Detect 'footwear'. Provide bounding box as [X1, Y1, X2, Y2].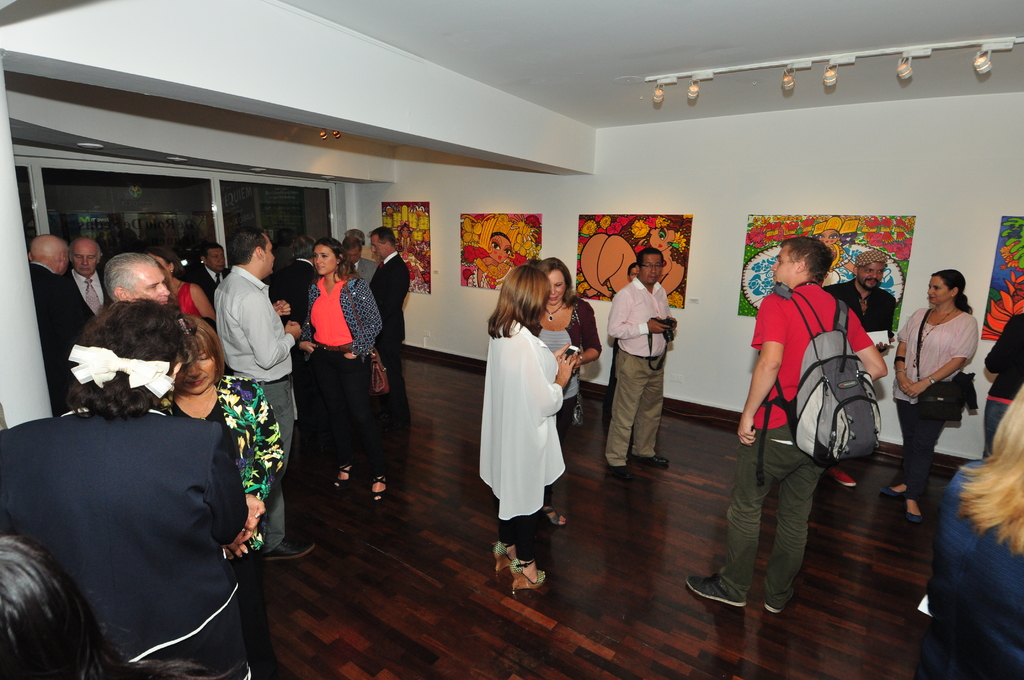
[635, 452, 668, 468].
